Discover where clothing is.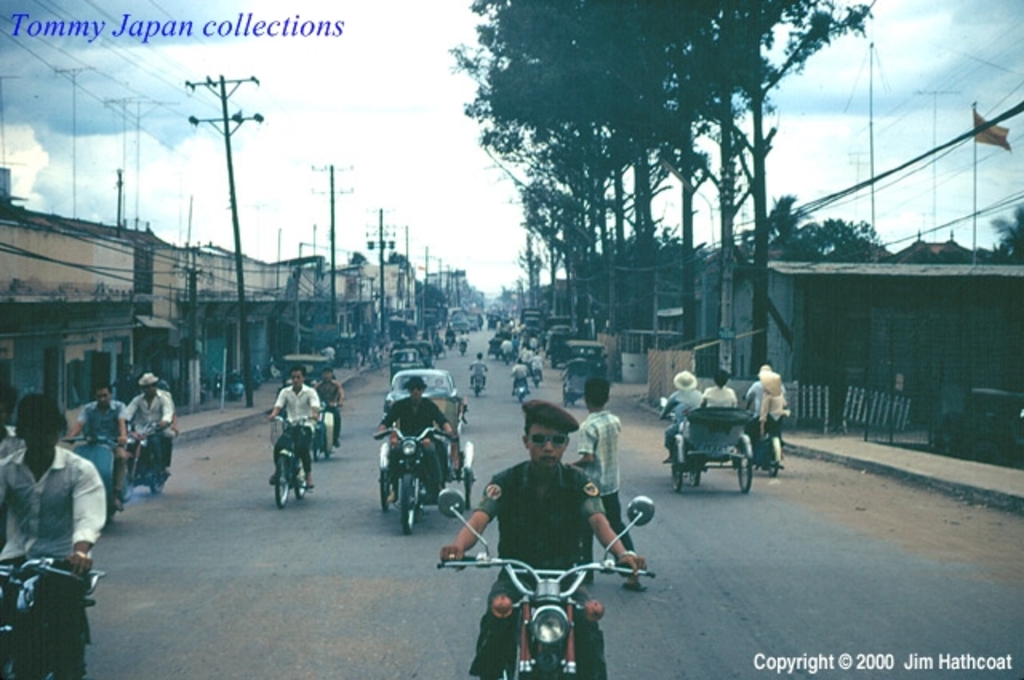
Discovered at l=701, t=386, r=736, b=418.
